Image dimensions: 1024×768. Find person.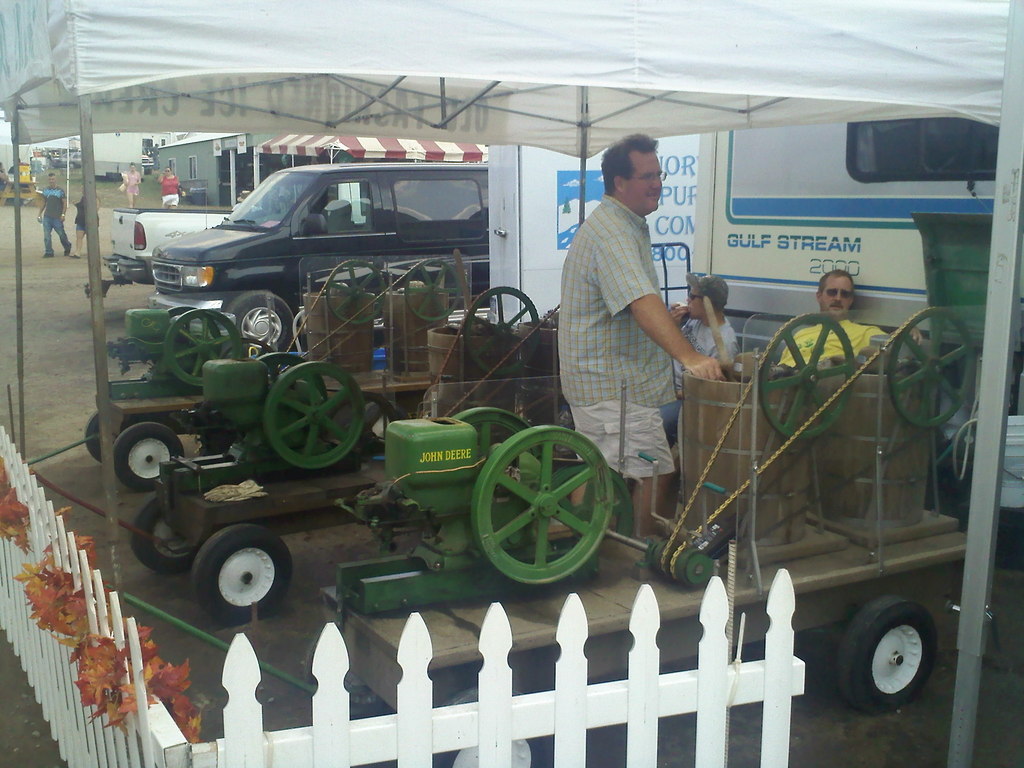
box=[36, 171, 70, 262].
